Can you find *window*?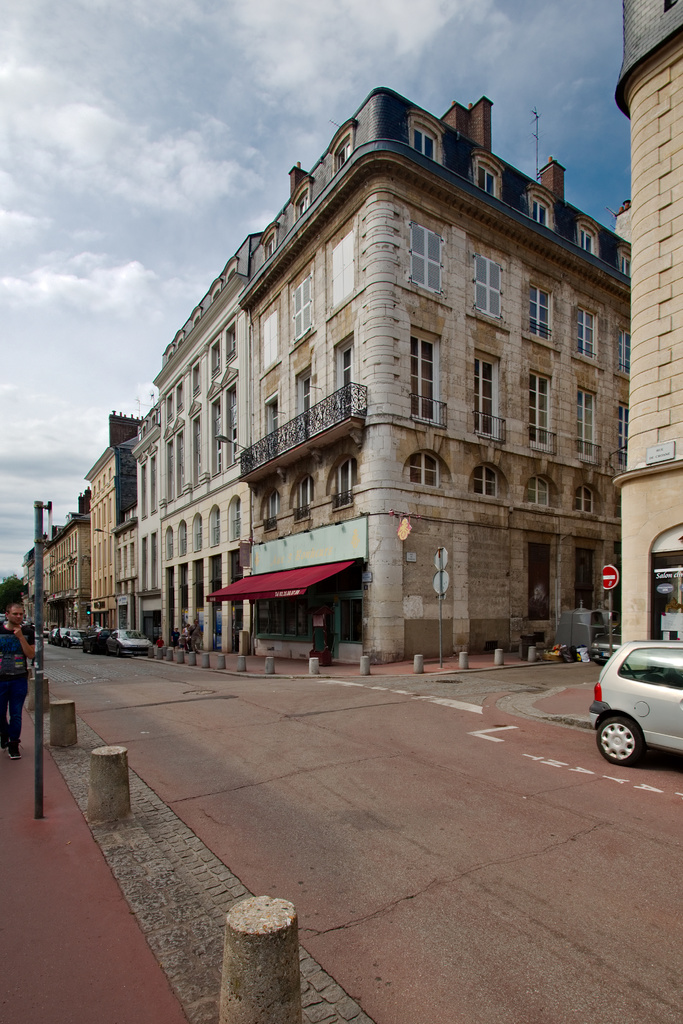
Yes, bounding box: bbox(573, 388, 595, 452).
